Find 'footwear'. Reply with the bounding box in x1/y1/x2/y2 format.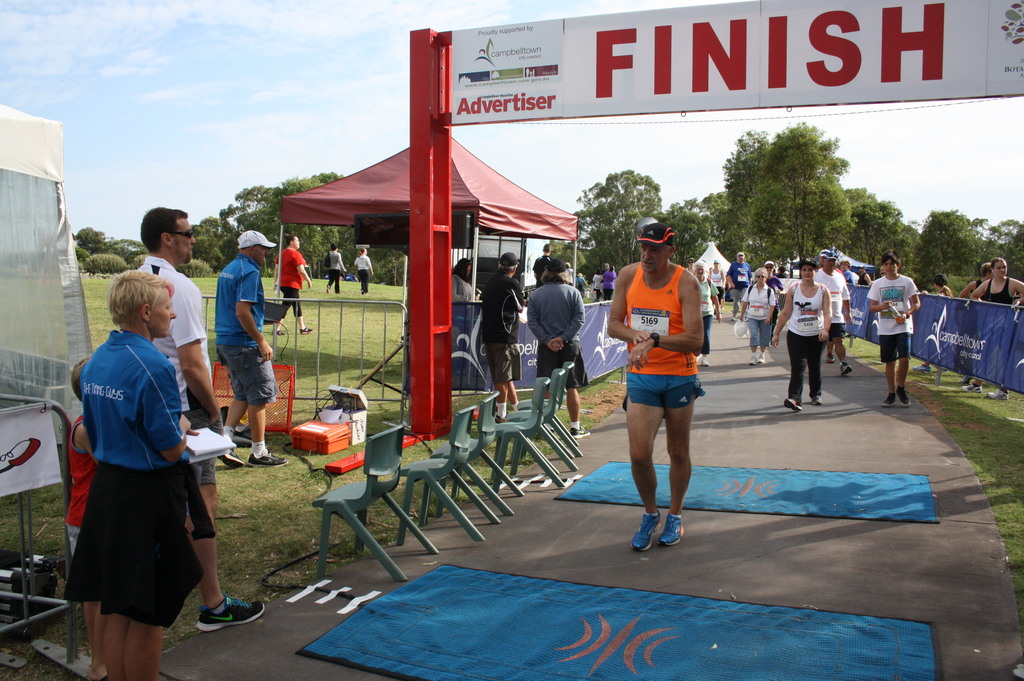
694/355/698/360.
